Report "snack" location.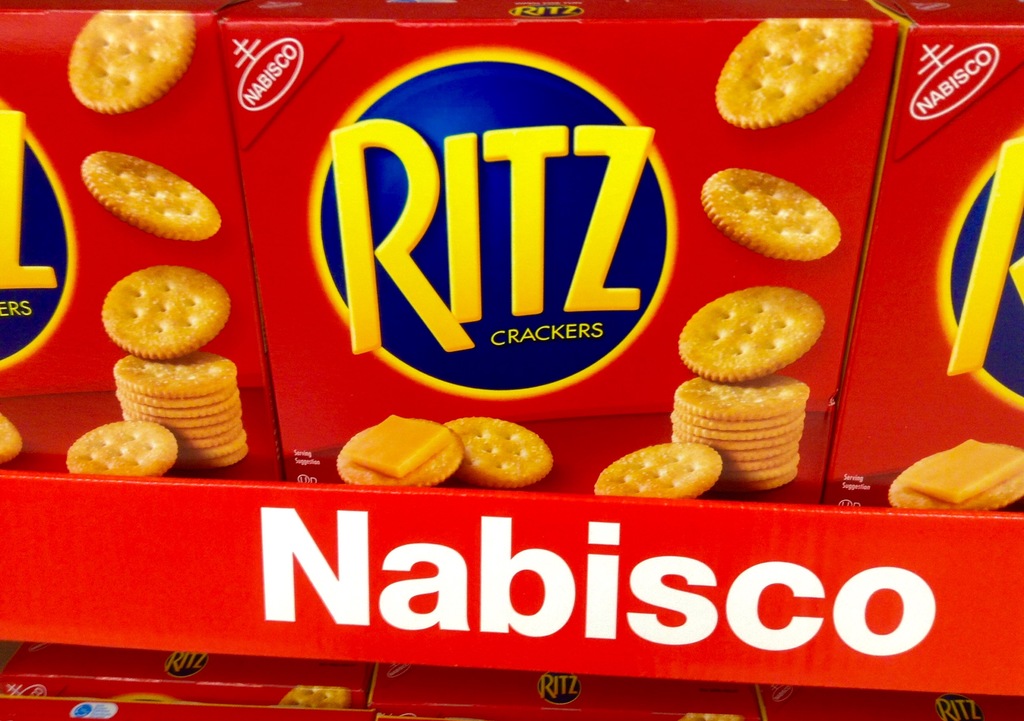
Report: bbox=[69, 11, 195, 115].
